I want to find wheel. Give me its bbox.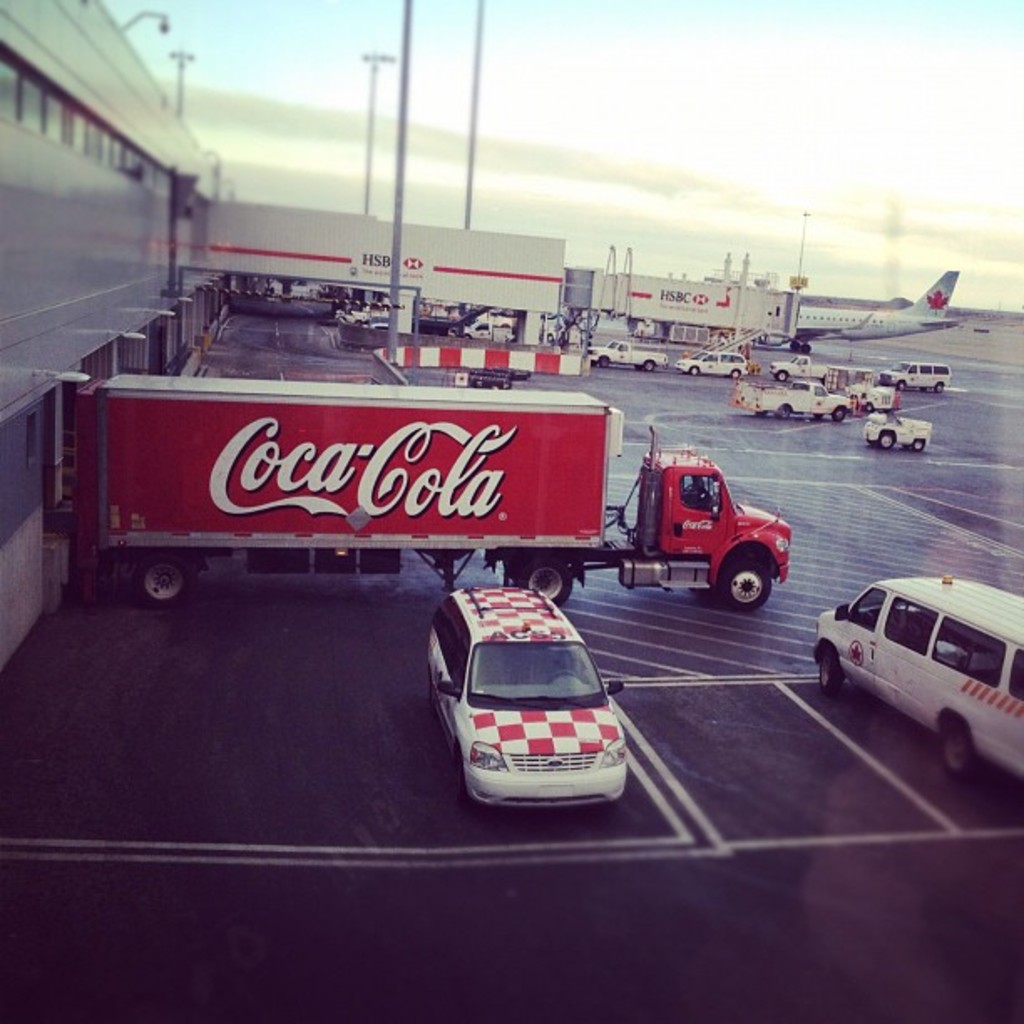
[x1=716, y1=554, x2=773, y2=609].
